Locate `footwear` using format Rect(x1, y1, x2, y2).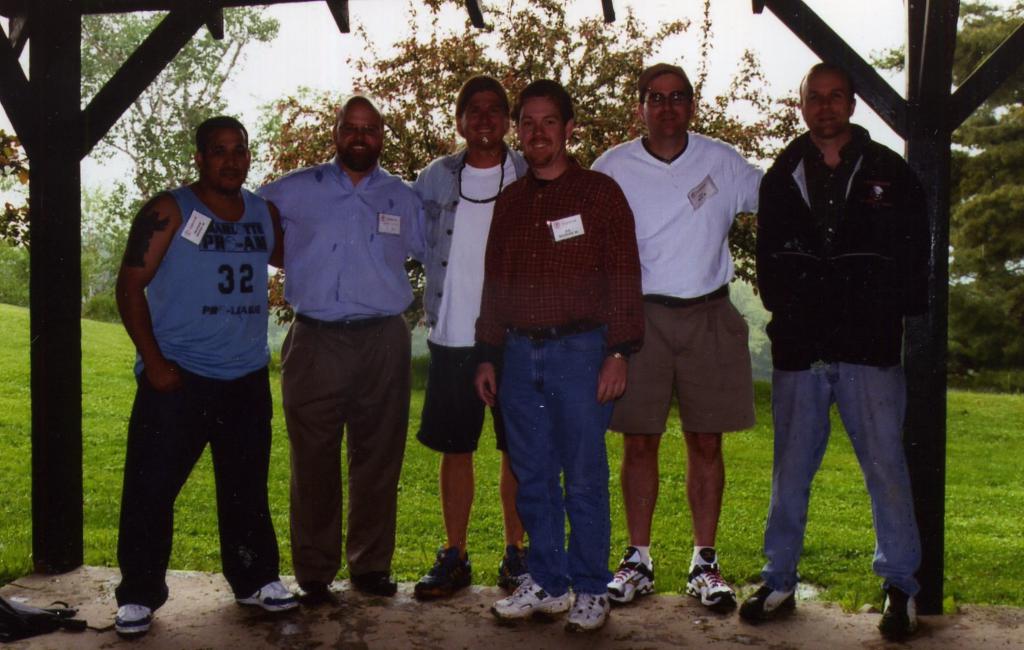
Rect(236, 580, 303, 608).
